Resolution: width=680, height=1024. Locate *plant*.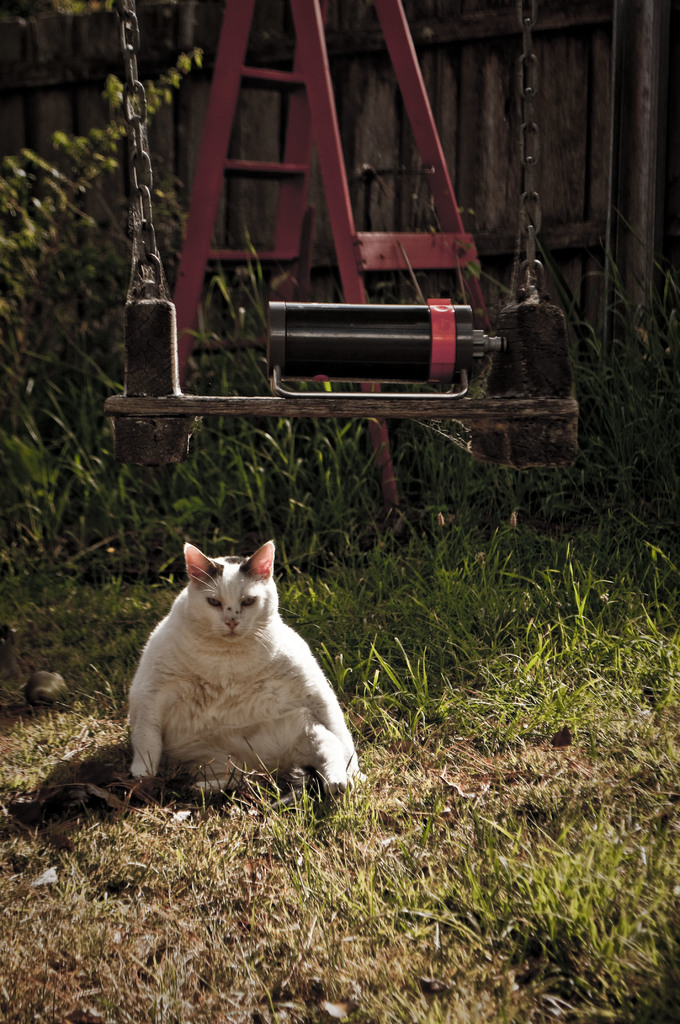
(left=182, top=816, right=679, bottom=1023).
